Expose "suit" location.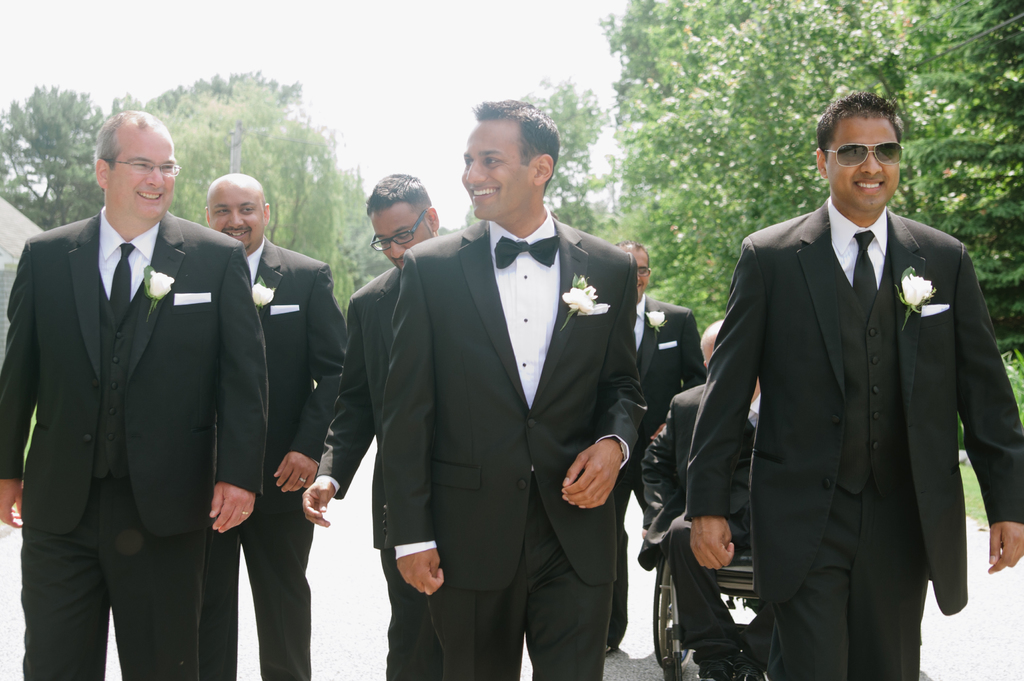
Exposed at <bbox>688, 83, 1002, 680</bbox>.
